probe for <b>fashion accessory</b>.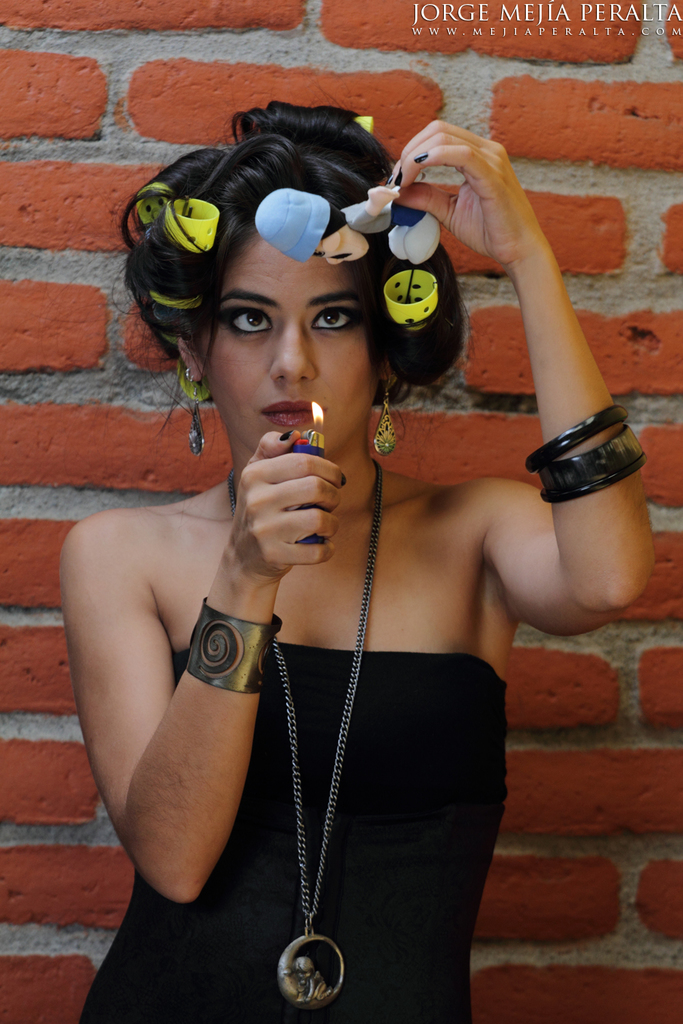
Probe result: Rect(179, 595, 284, 689).
